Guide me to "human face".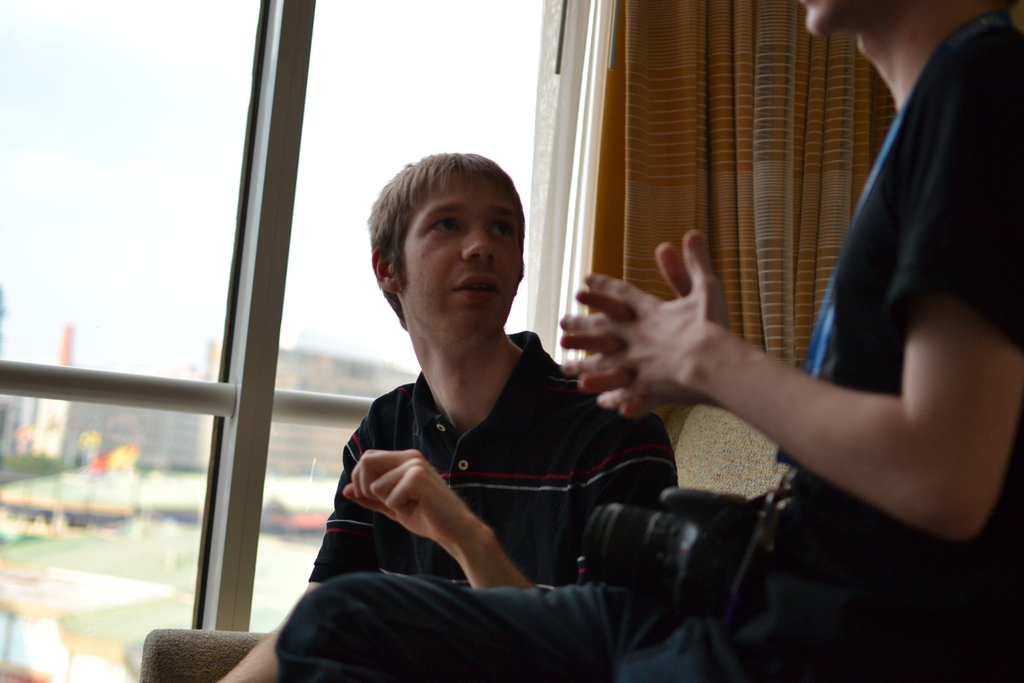
Guidance: rect(401, 170, 520, 338).
